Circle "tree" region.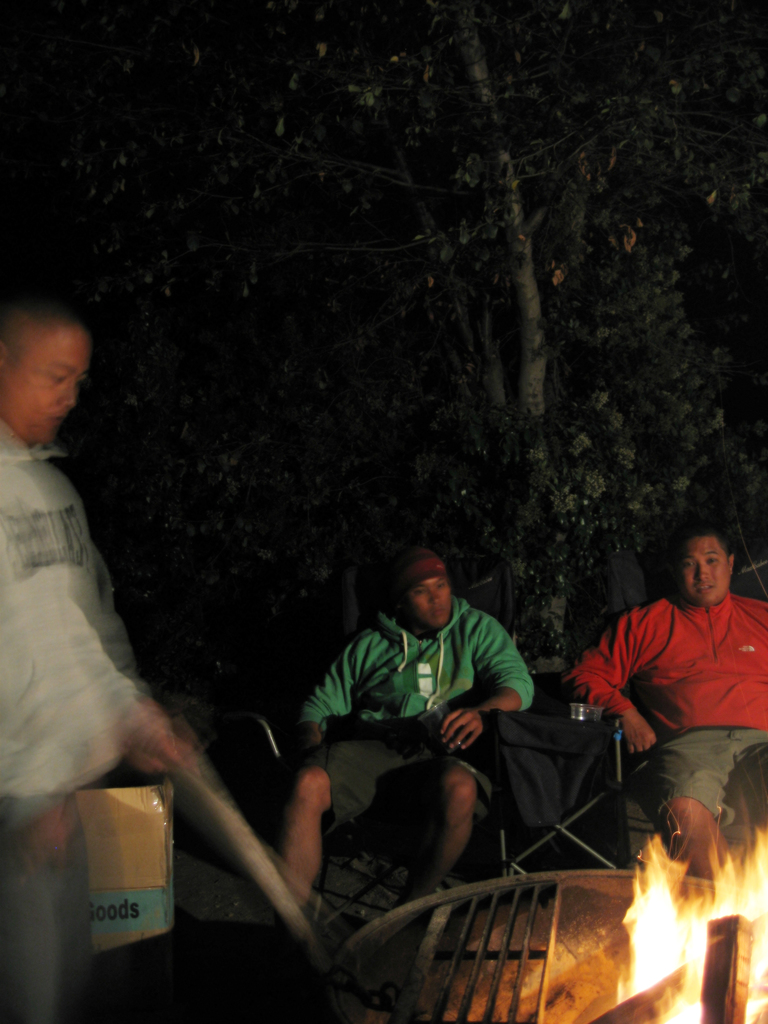
Region: 0/0/767/679.
